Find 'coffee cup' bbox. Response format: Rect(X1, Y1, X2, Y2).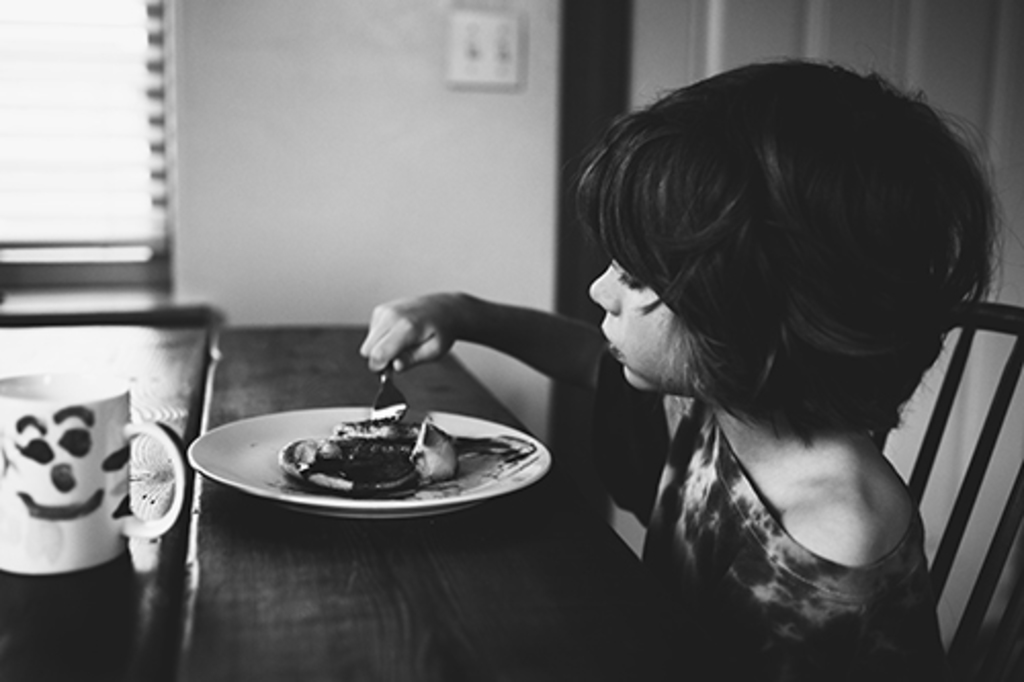
Rect(0, 369, 184, 578).
